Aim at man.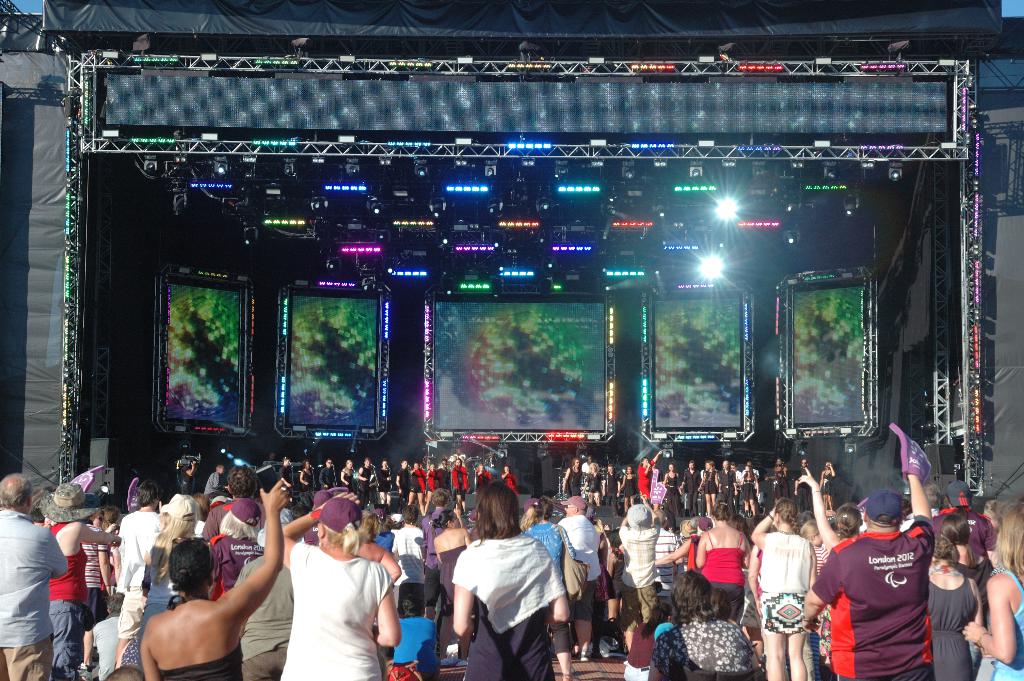
Aimed at Rect(0, 472, 63, 680).
